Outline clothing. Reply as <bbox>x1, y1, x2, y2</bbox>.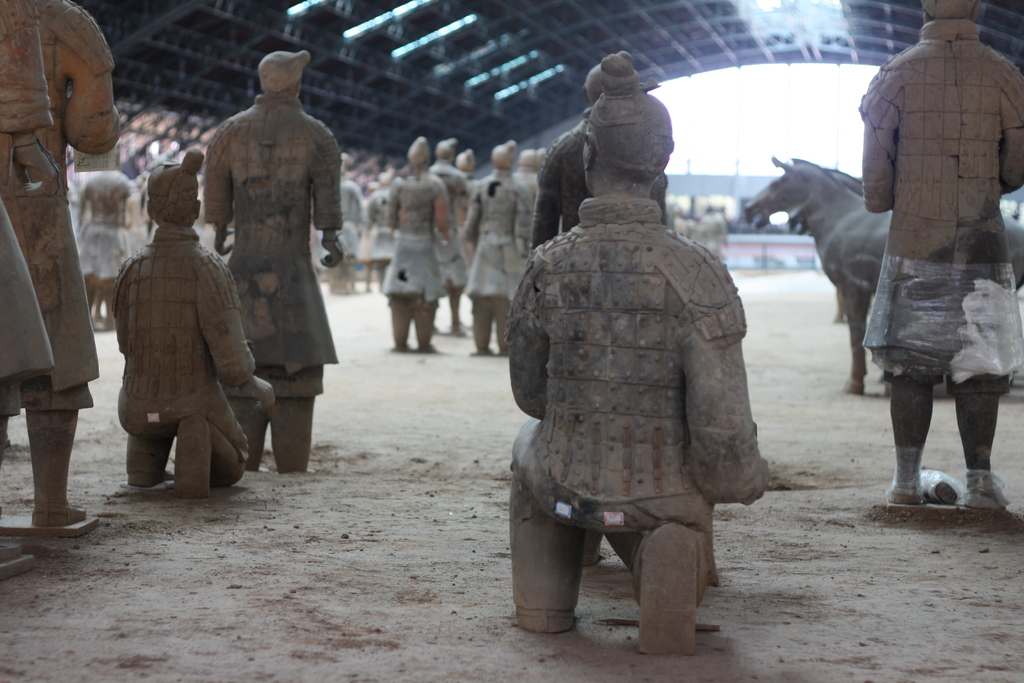
<bbox>500, 155, 781, 613</bbox>.
